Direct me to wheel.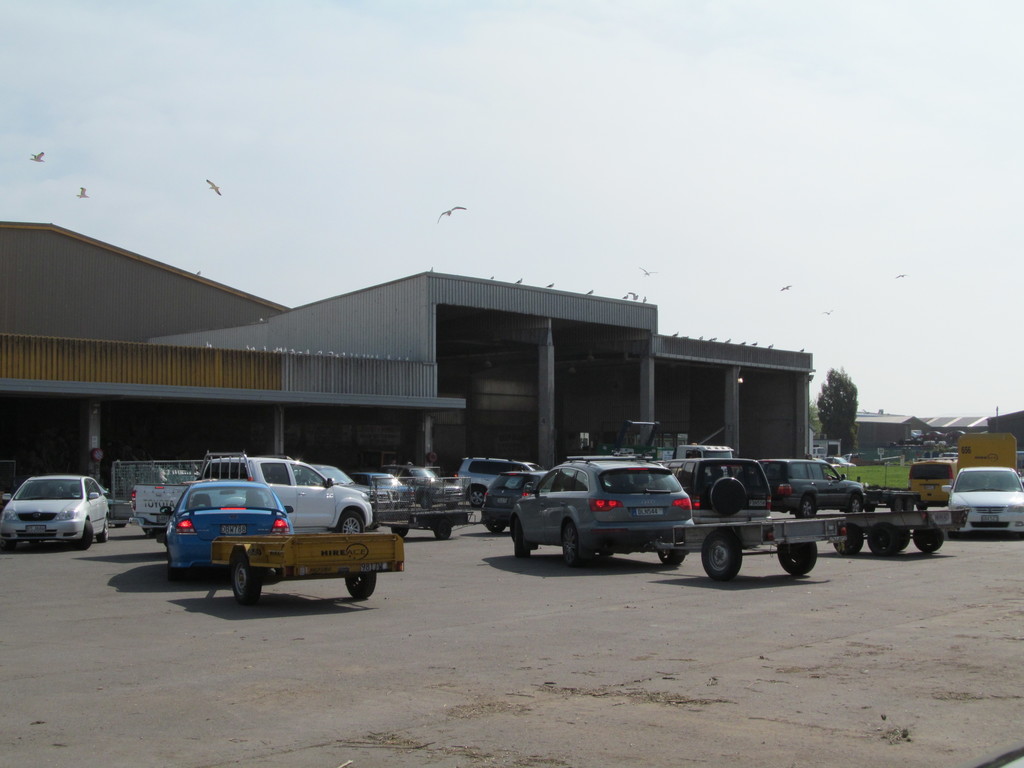
Direction: [796,497,816,518].
